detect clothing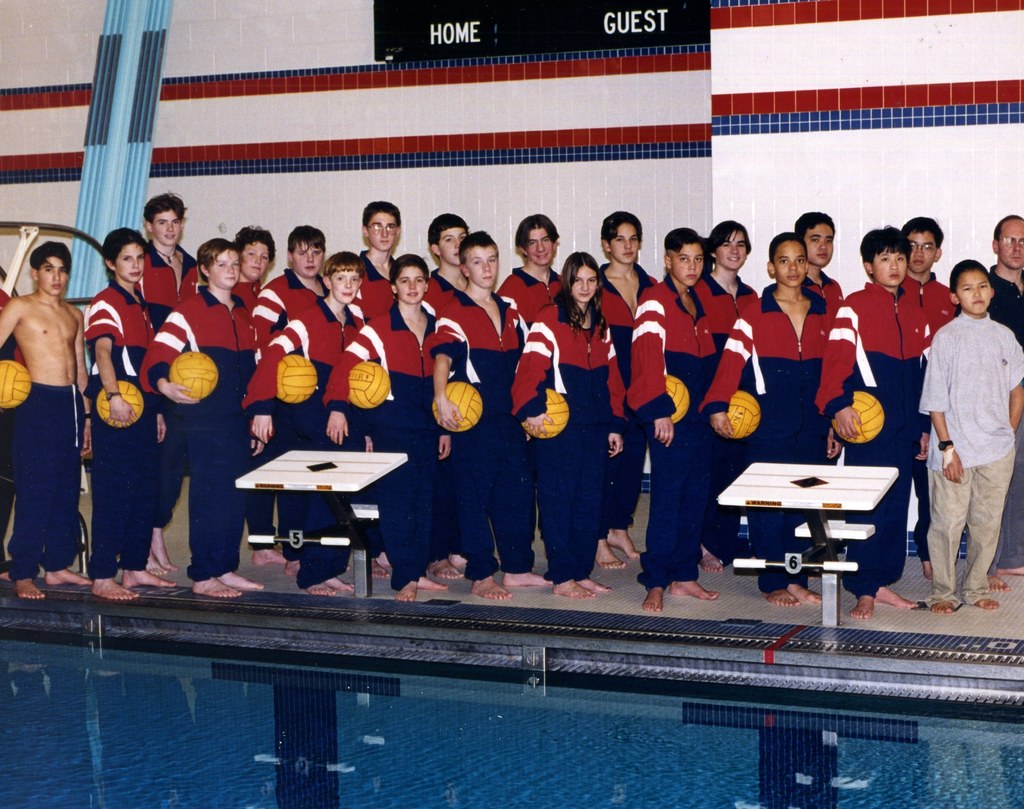
{"x1": 703, "y1": 274, "x2": 765, "y2": 371}
